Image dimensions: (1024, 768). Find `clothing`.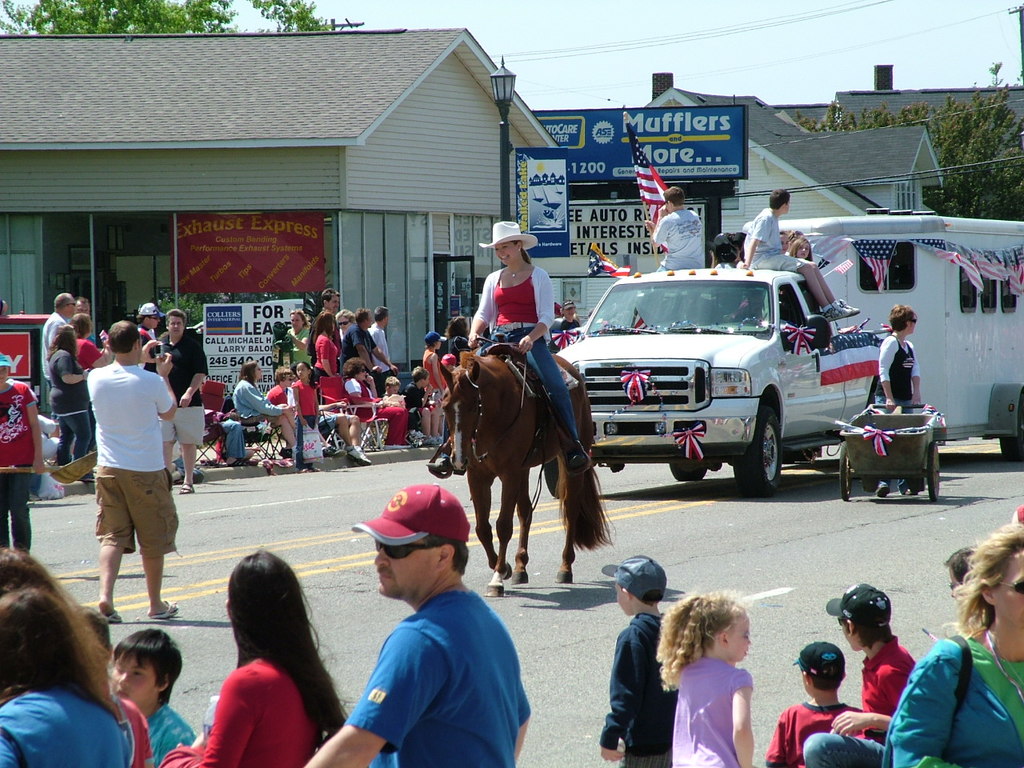
[left=0, top=382, right=35, bottom=551].
